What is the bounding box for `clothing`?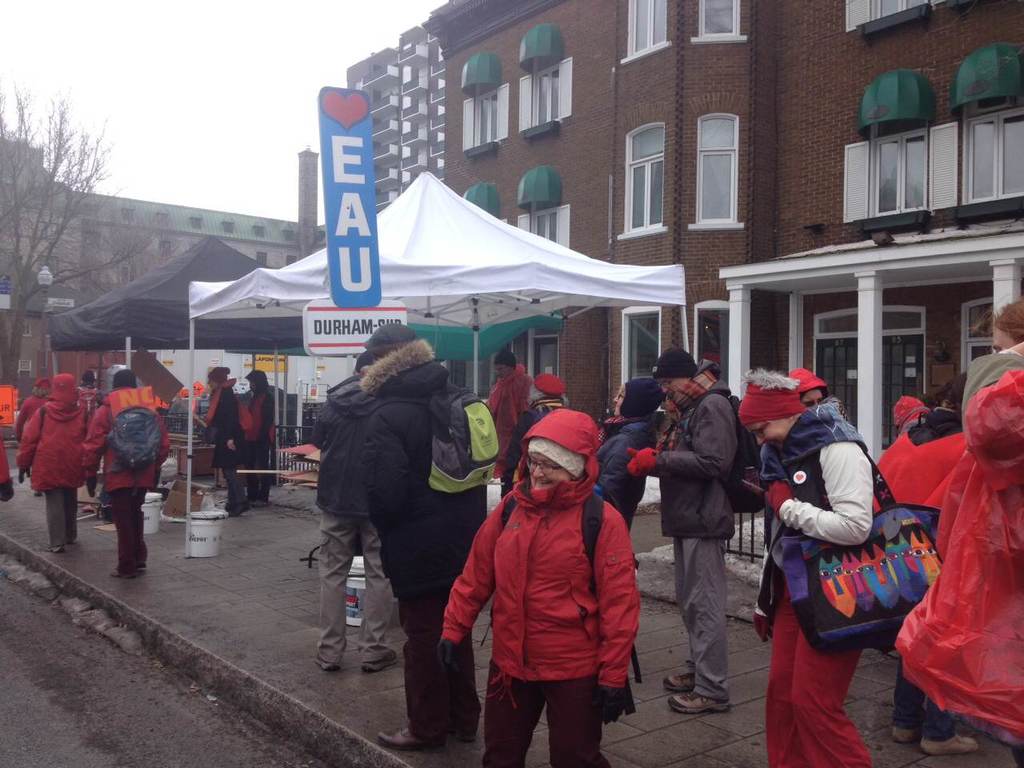
[78, 395, 166, 571].
